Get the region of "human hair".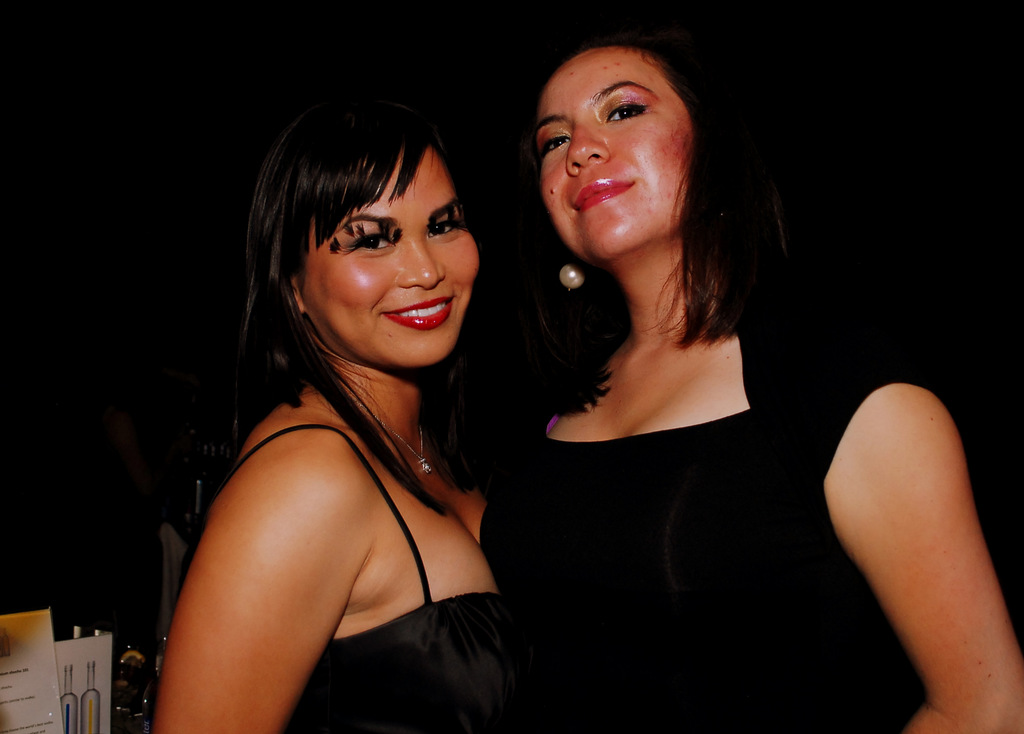
box=[501, 25, 794, 420].
